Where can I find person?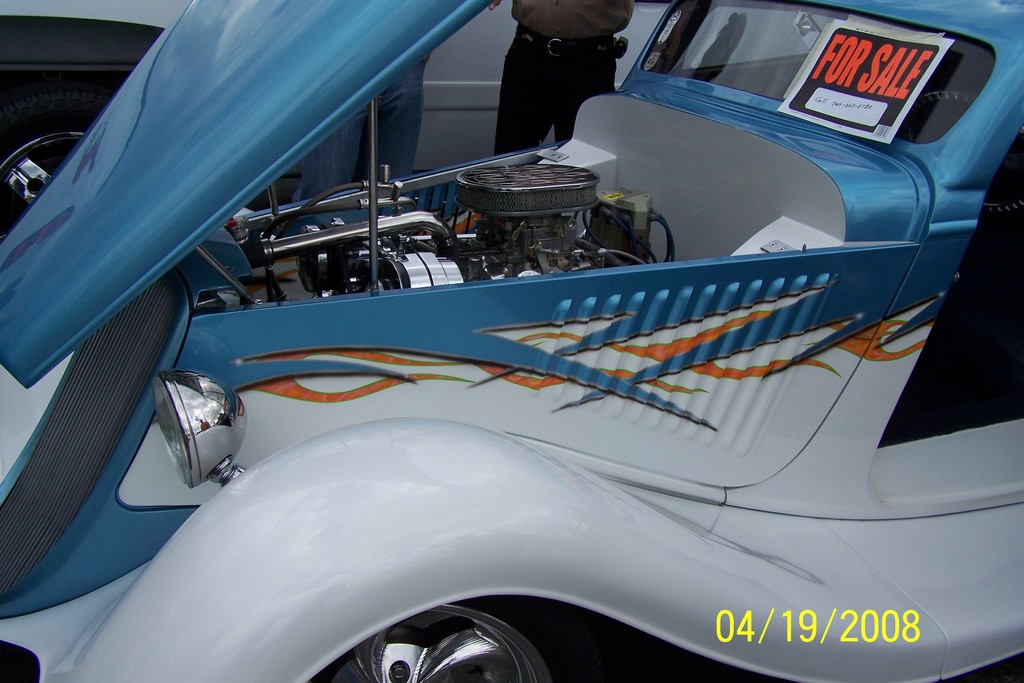
You can find it at box=[486, 0, 635, 151].
